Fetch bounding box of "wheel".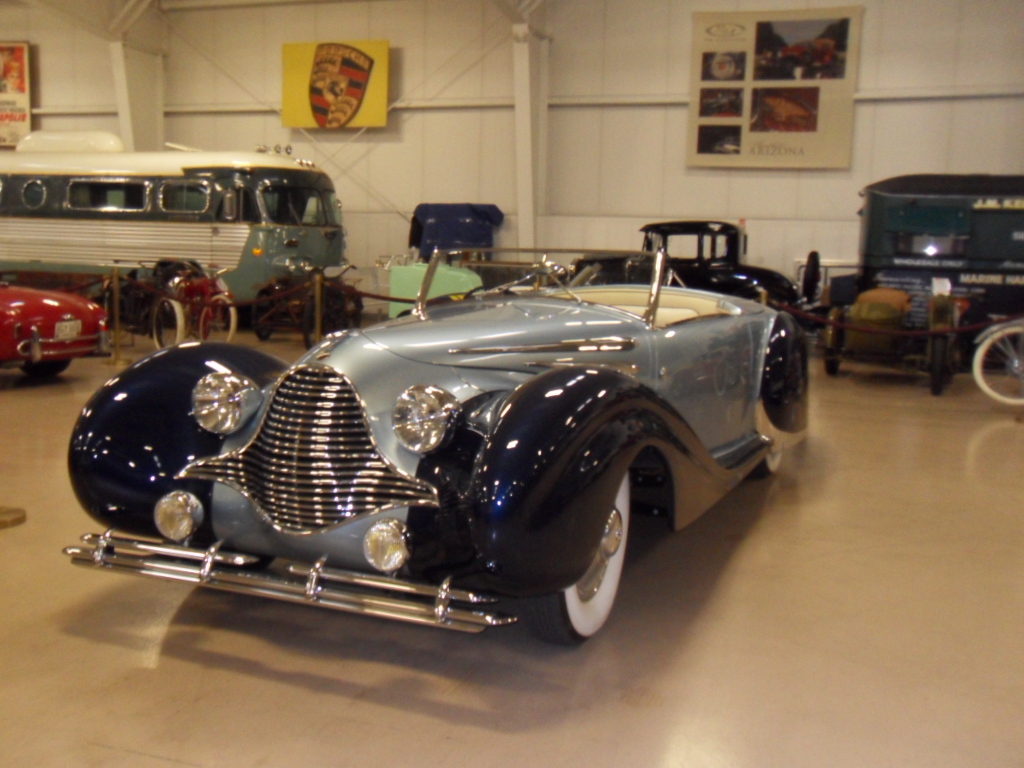
Bbox: 149, 300, 183, 350.
